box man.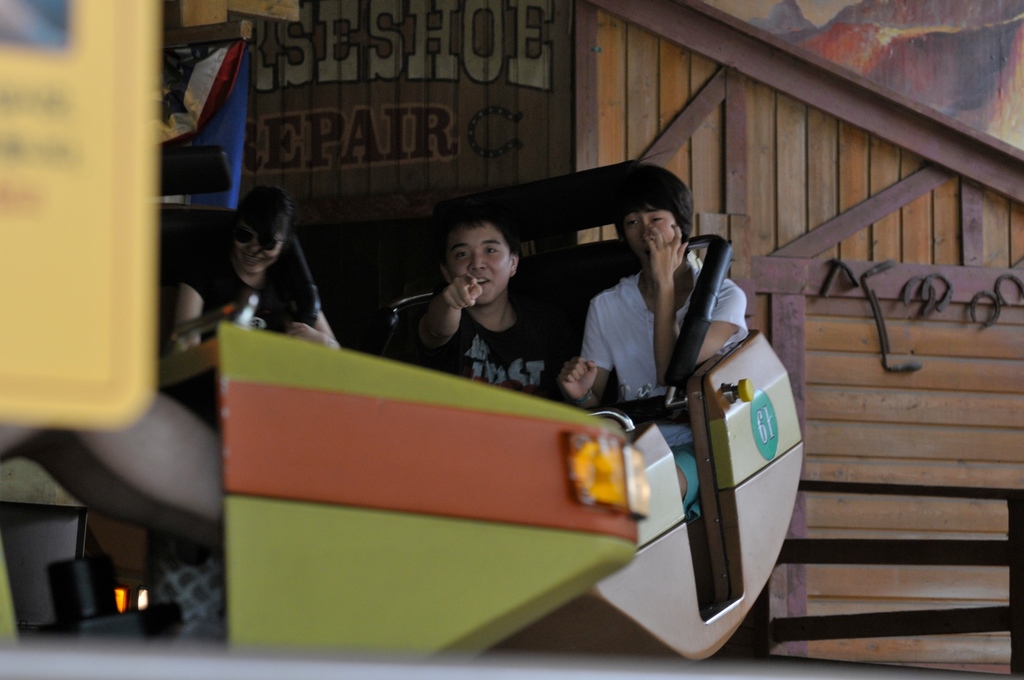
bbox=(579, 171, 722, 439).
